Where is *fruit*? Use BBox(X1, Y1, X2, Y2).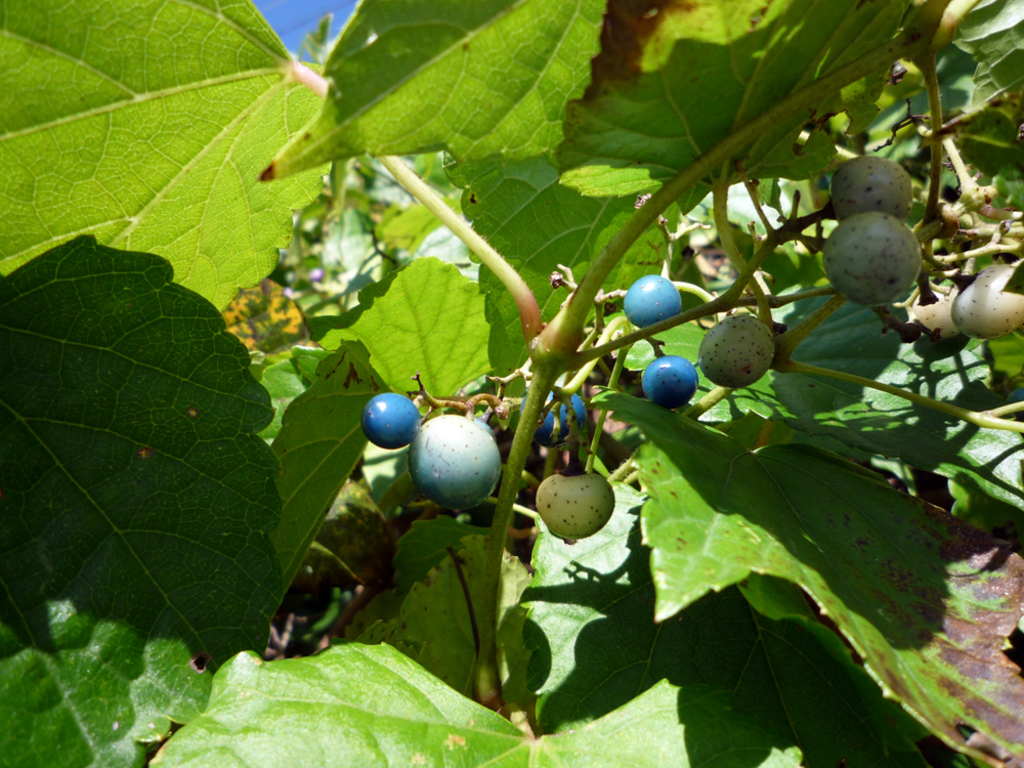
BBox(358, 393, 421, 449).
